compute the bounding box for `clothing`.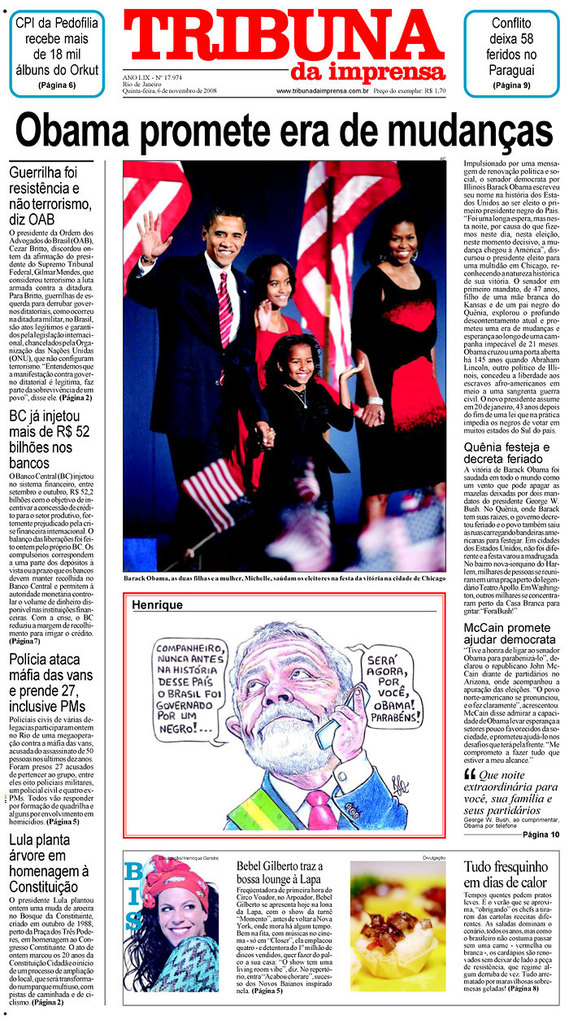
<region>221, 748, 409, 830</region>.
